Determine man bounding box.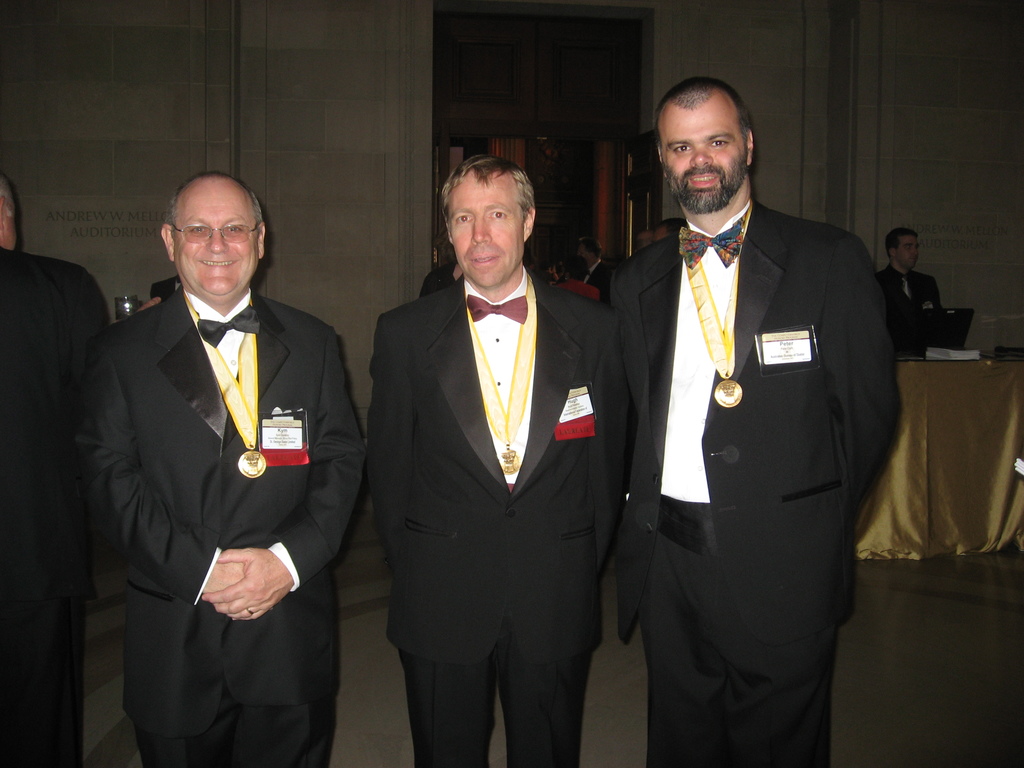
Determined: (x1=70, y1=160, x2=363, y2=750).
